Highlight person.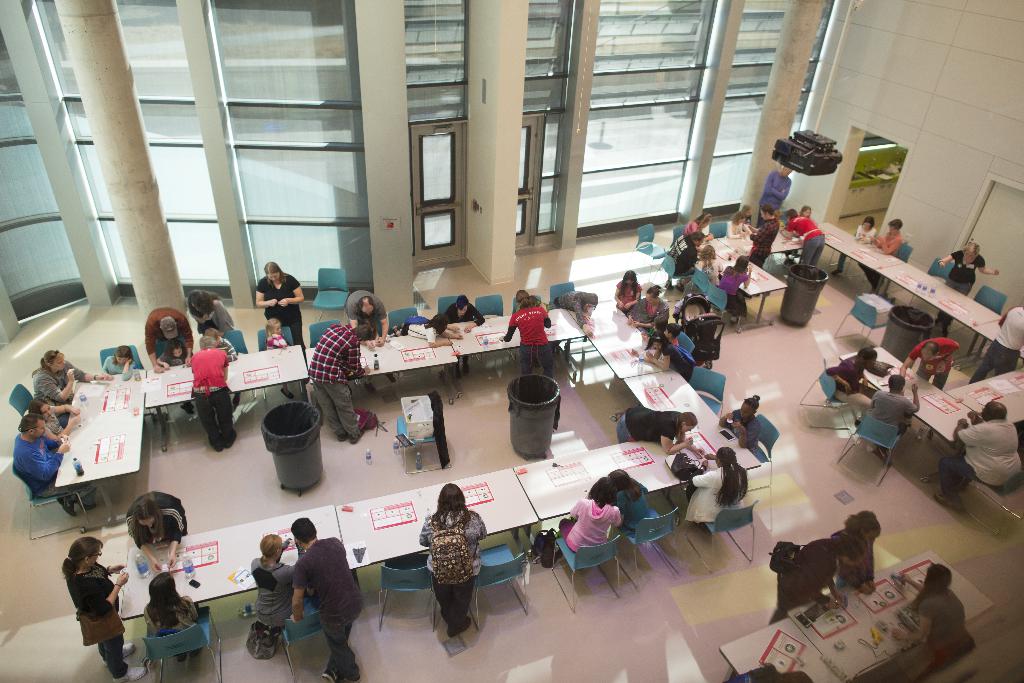
Highlighted region: x1=556, y1=294, x2=597, y2=347.
